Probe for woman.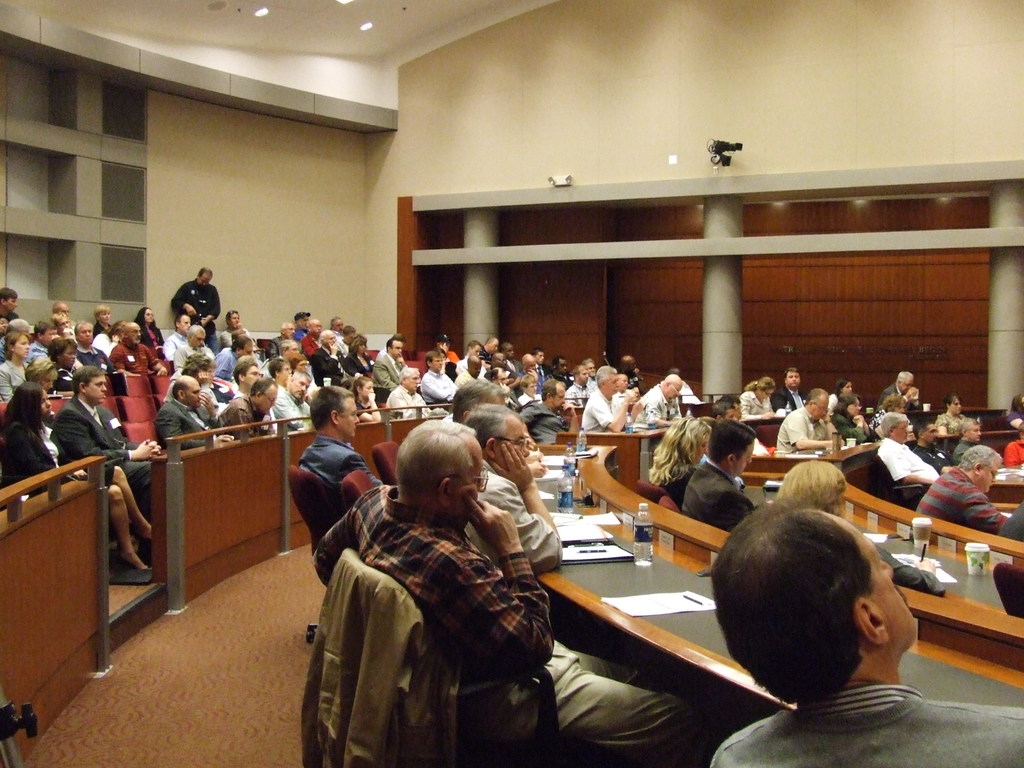
Probe result: pyautogui.locateOnScreen(0, 381, 154, 566).
